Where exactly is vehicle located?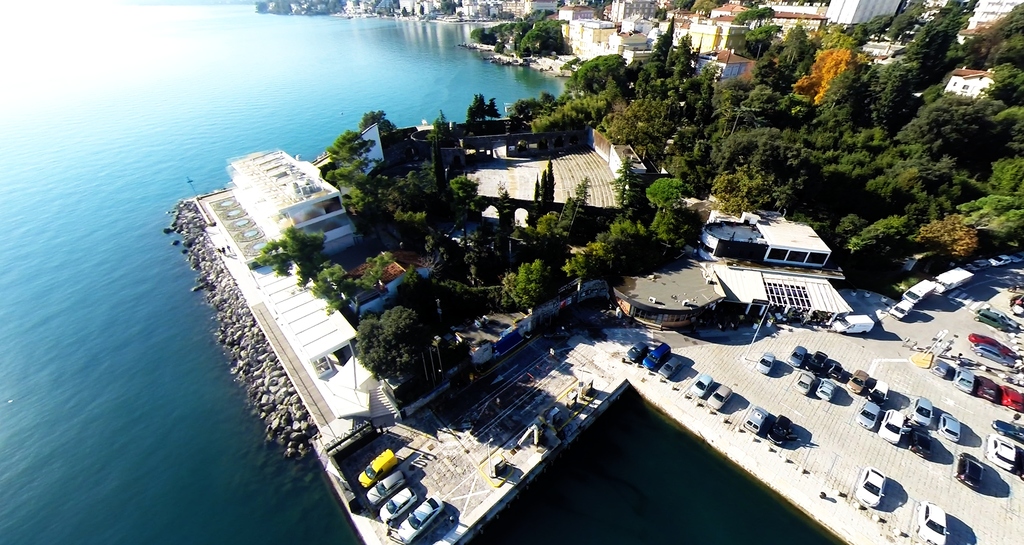
Its bounding box is bbox=[981, 309, 1021, 334].
